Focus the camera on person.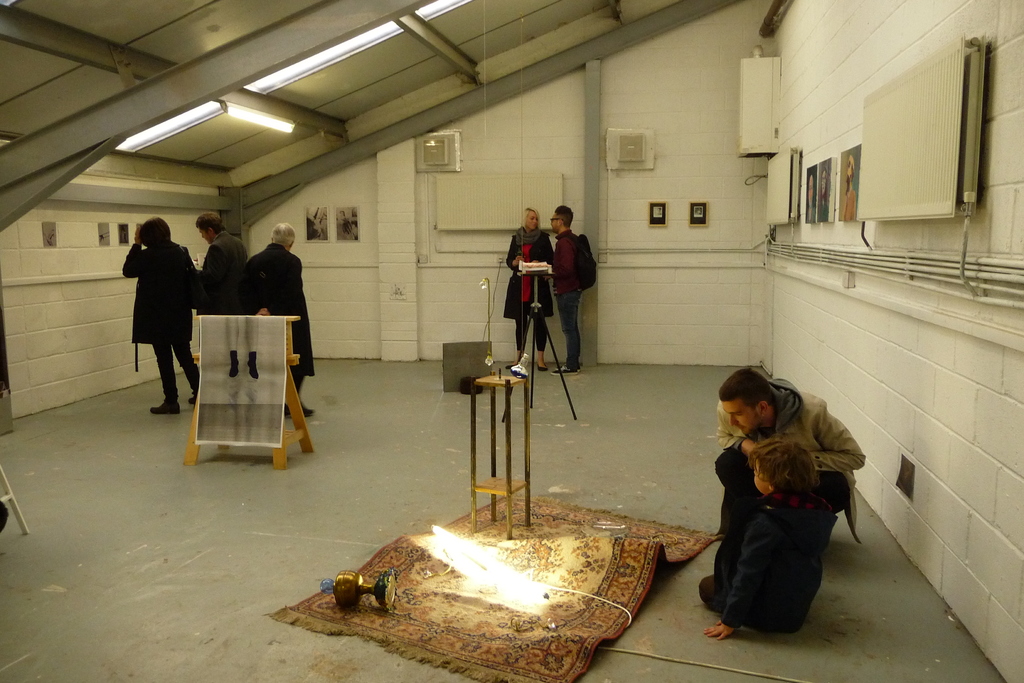
Focus region: l=204, t=213, r=252, b=315.
